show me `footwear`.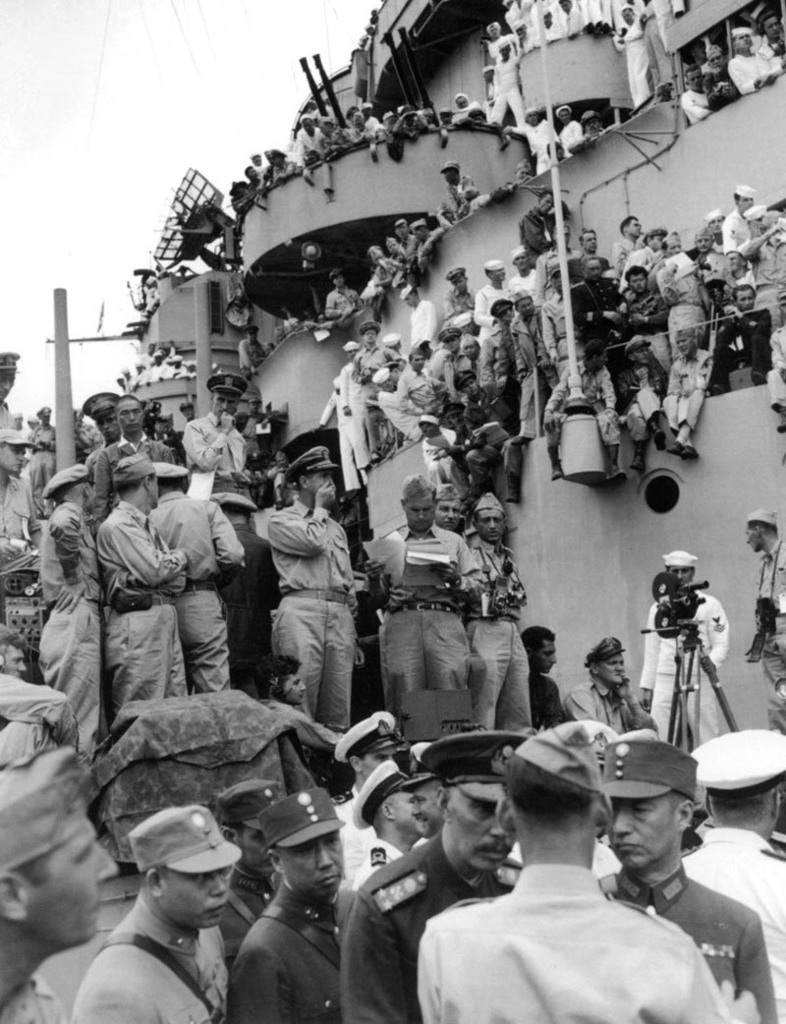
`footwear` is here: (751,370,762,382).
